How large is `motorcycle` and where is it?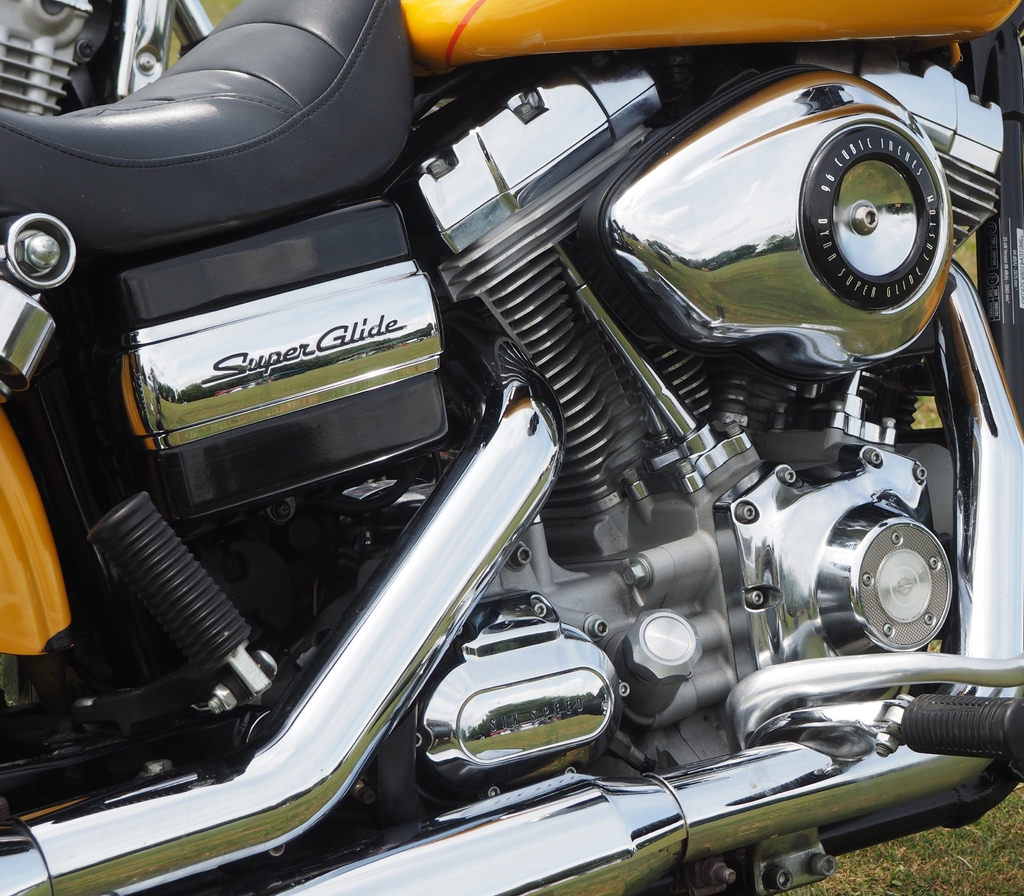
Bounding box: left=0, top=0, right=997, bottom=895.
